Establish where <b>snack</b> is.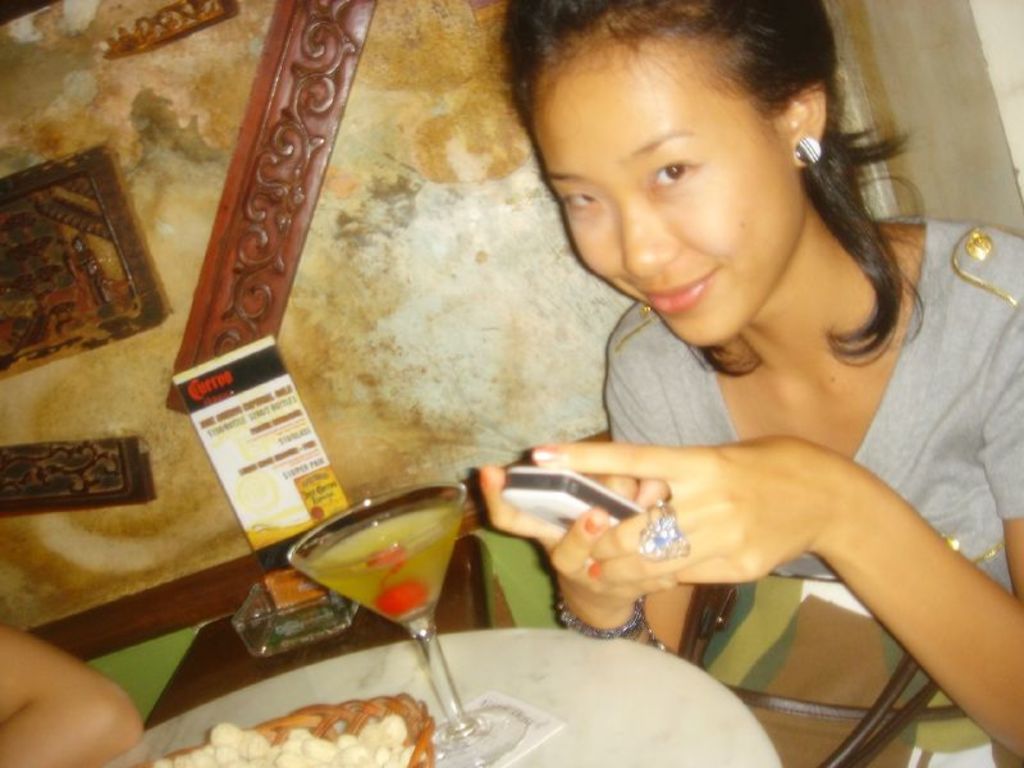
Established at 152,718,403,767.
